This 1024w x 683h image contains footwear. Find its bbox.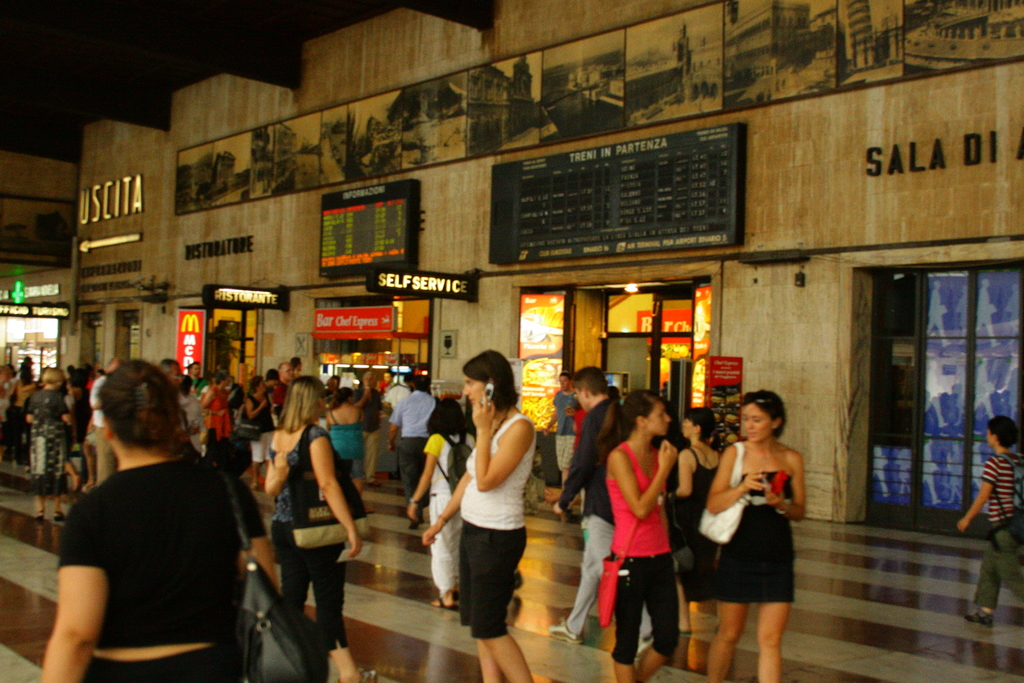
[x1=431, y1=586, x2=460, y2=609].
